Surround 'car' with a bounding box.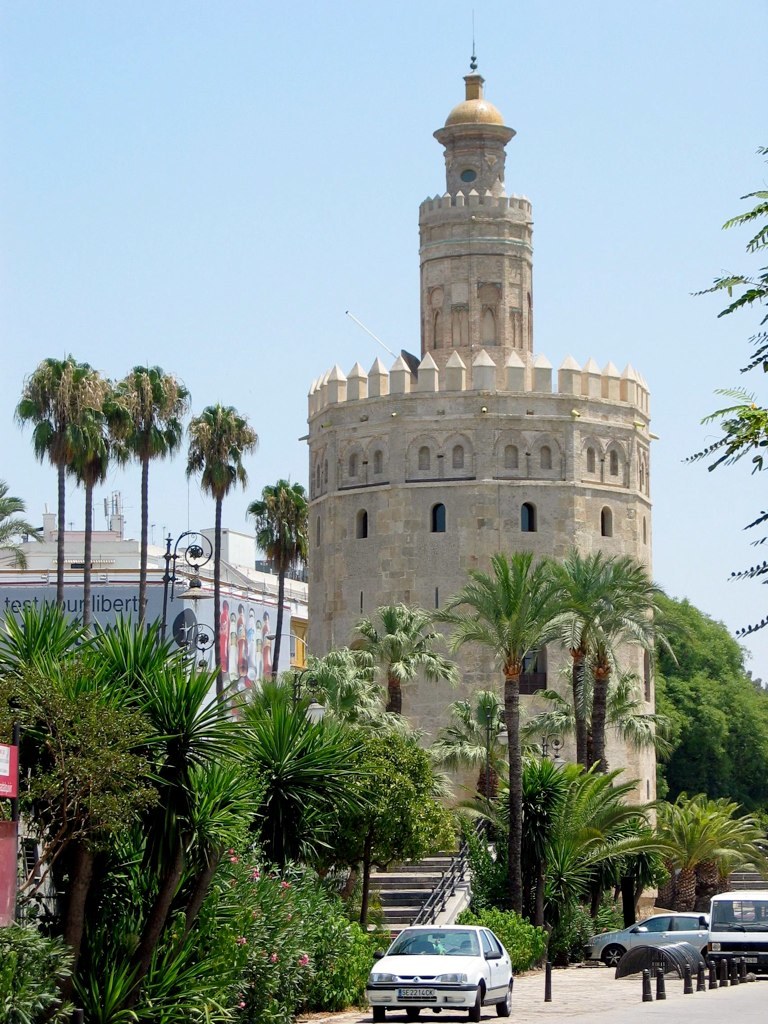
BBox(360, 923, 511, 1017).
